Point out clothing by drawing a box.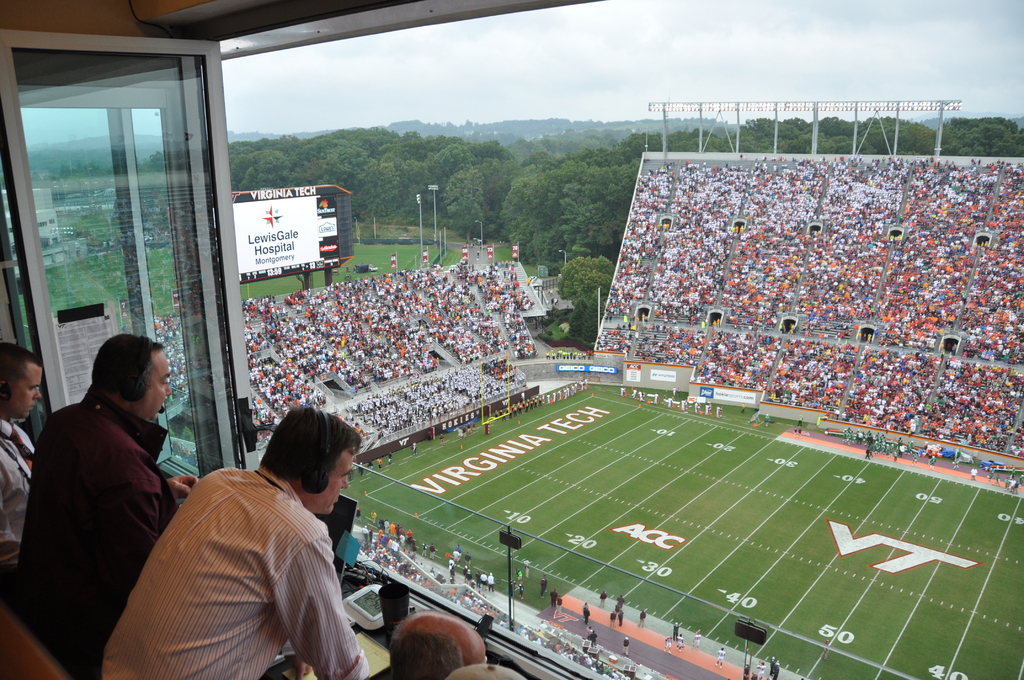
bbox(525, 562, 530, 579).
